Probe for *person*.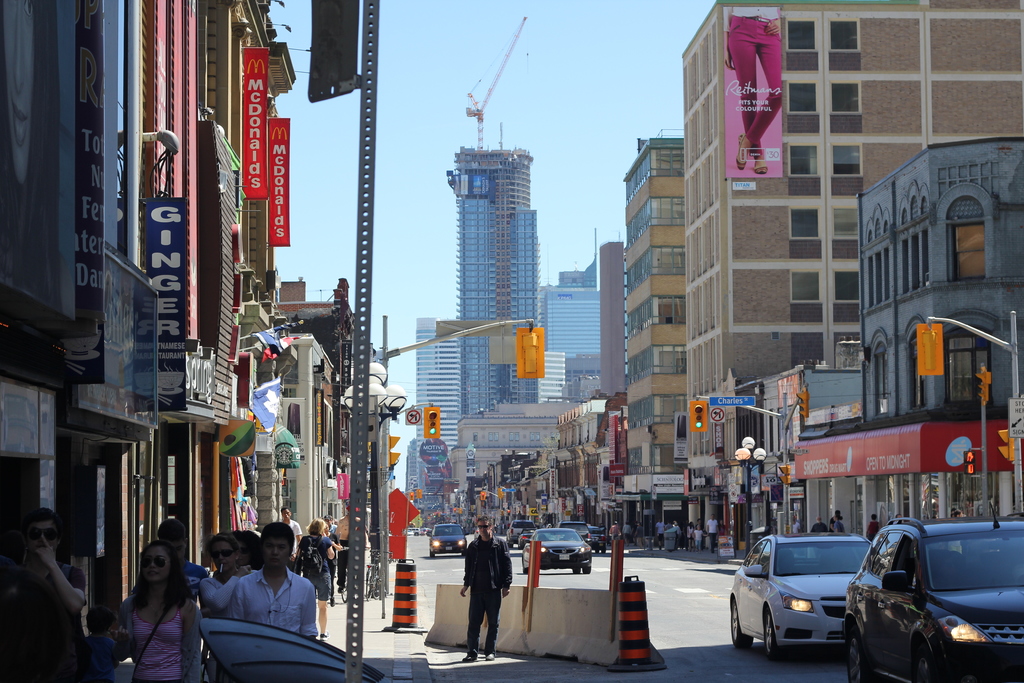
Probe result: (x1=624, y1=522, x2=639, y2=546).
